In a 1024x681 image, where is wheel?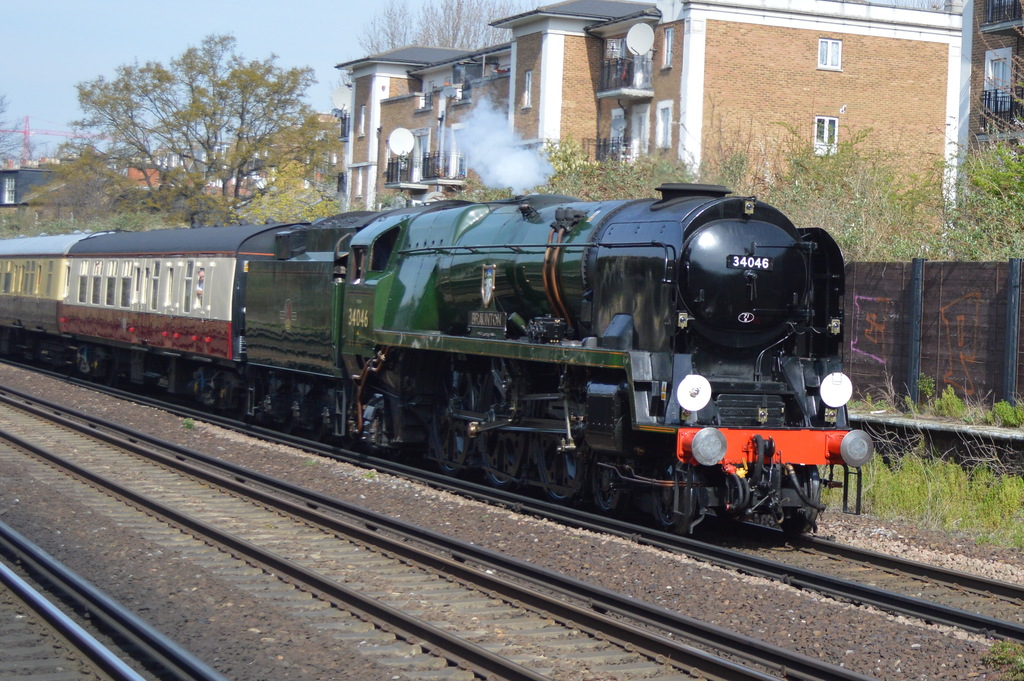
region(426, 396, 479, 478).
